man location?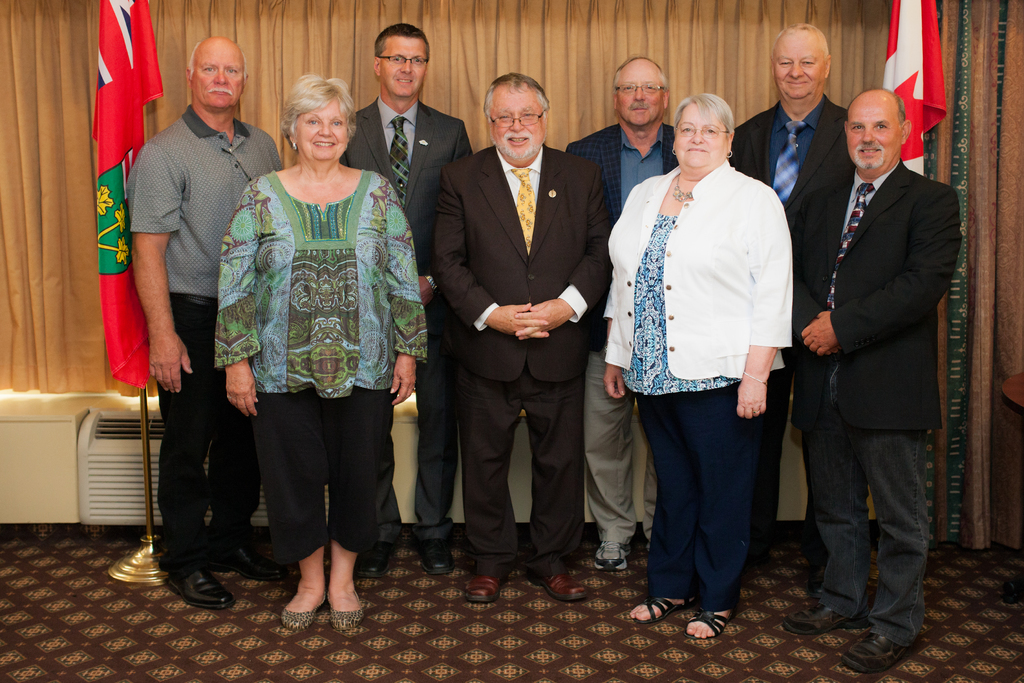
(567, 56, 677, 572)
